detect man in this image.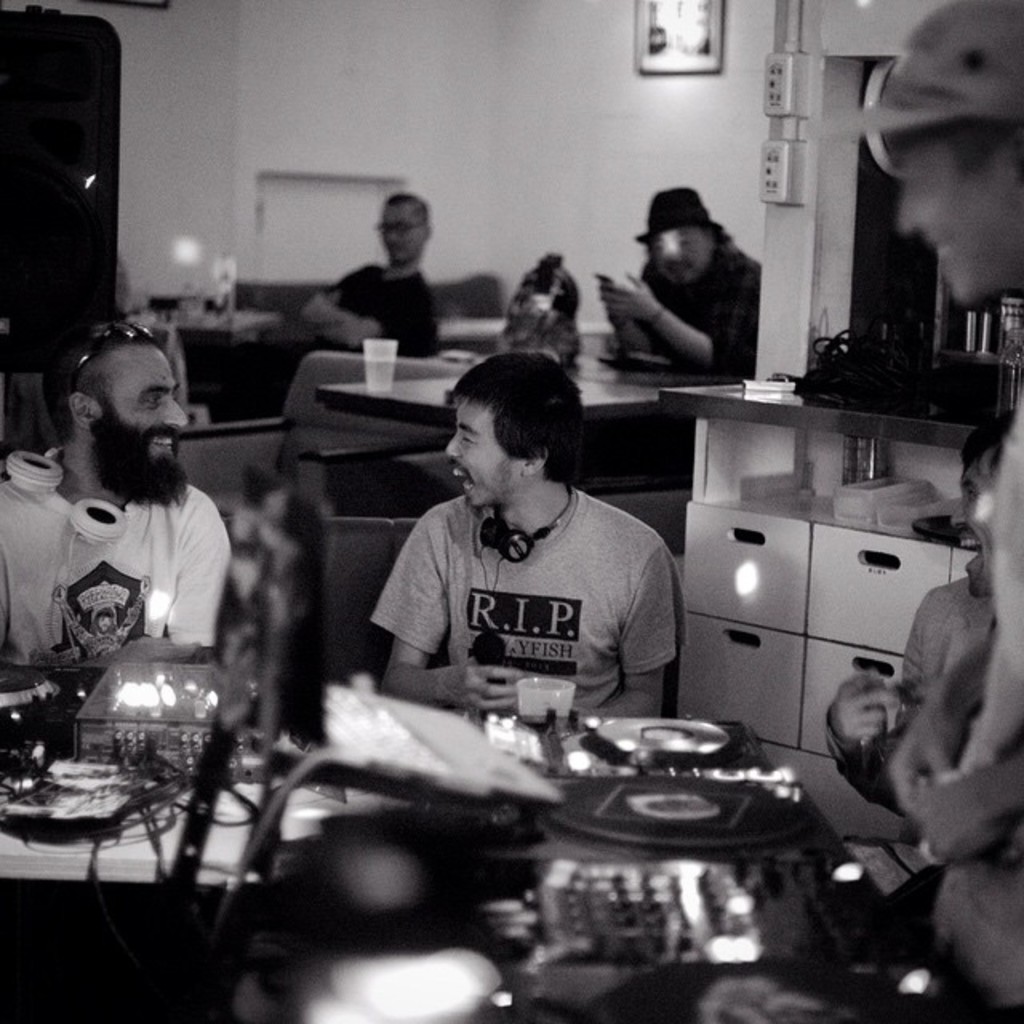
Detection: box=[370, 344, 685, 730].
